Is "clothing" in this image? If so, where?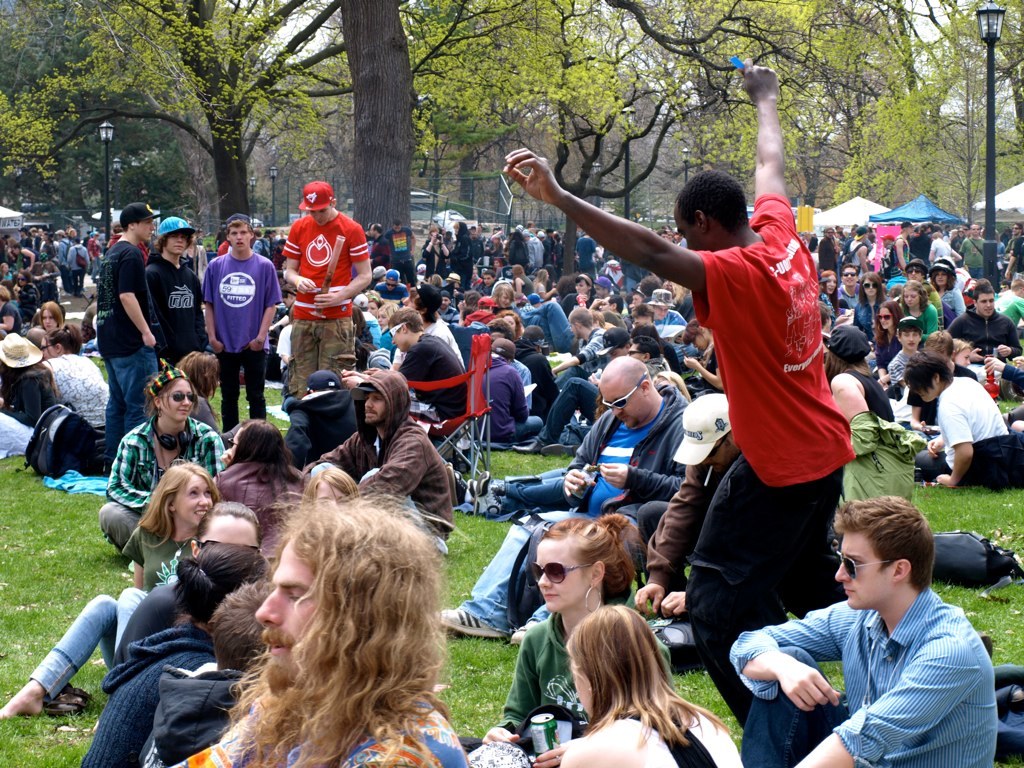
Yes, at (8,404,113,486).
